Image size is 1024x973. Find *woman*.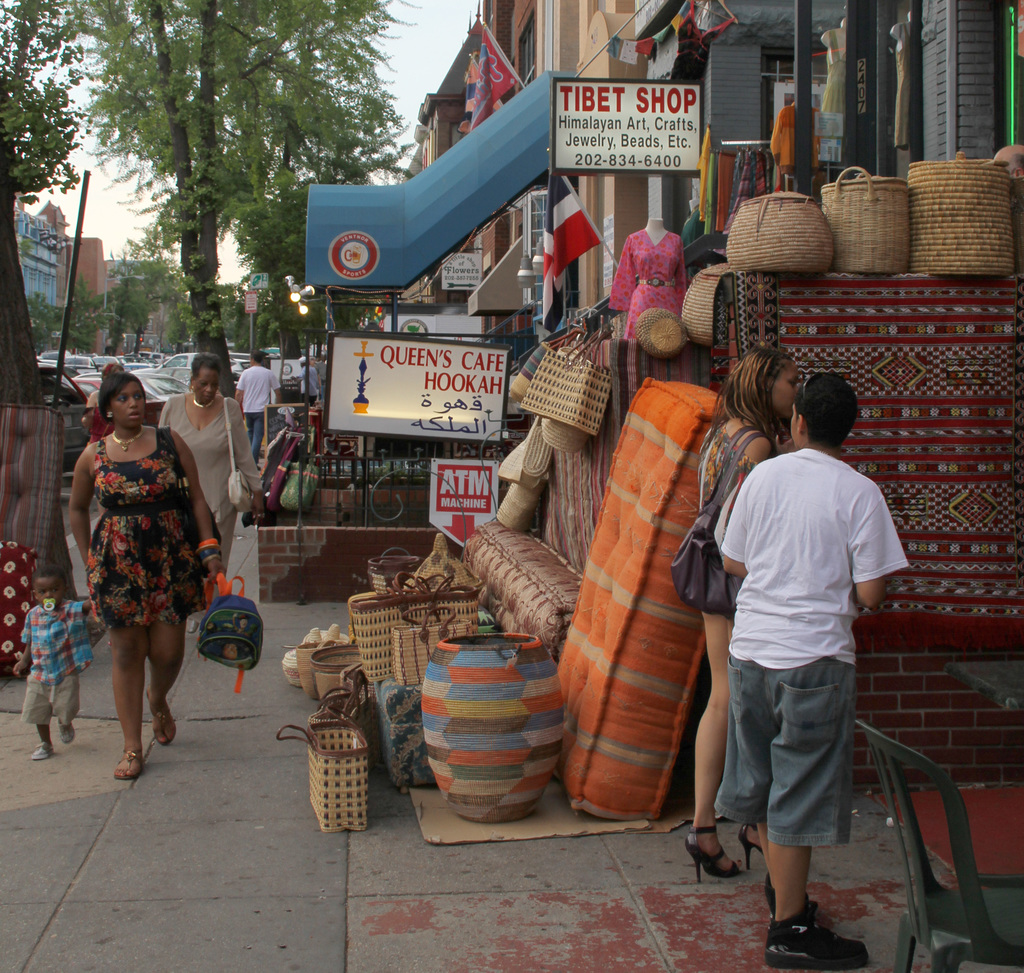
rect(155, 350, 263, 639).
